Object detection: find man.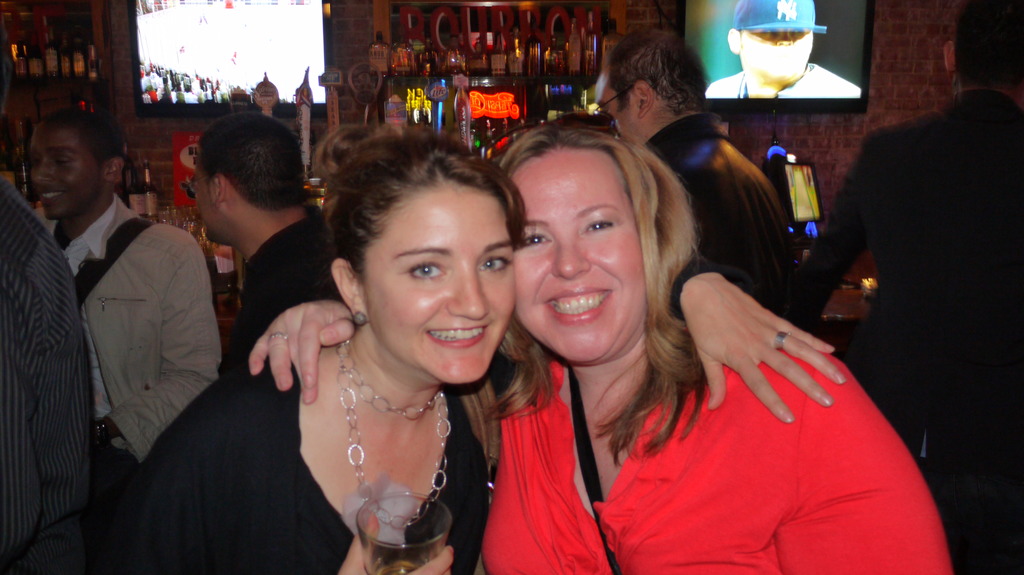
(x1=589, y1=20, x2=822, y2=325).
